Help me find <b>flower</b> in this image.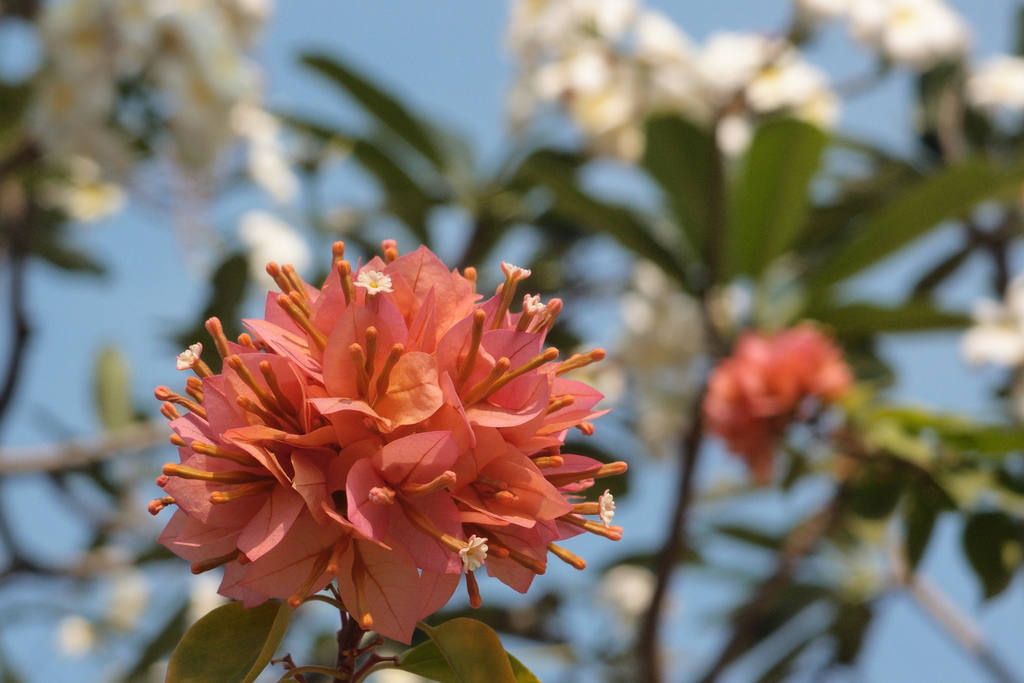
Found it: (961,273,1023,365).
